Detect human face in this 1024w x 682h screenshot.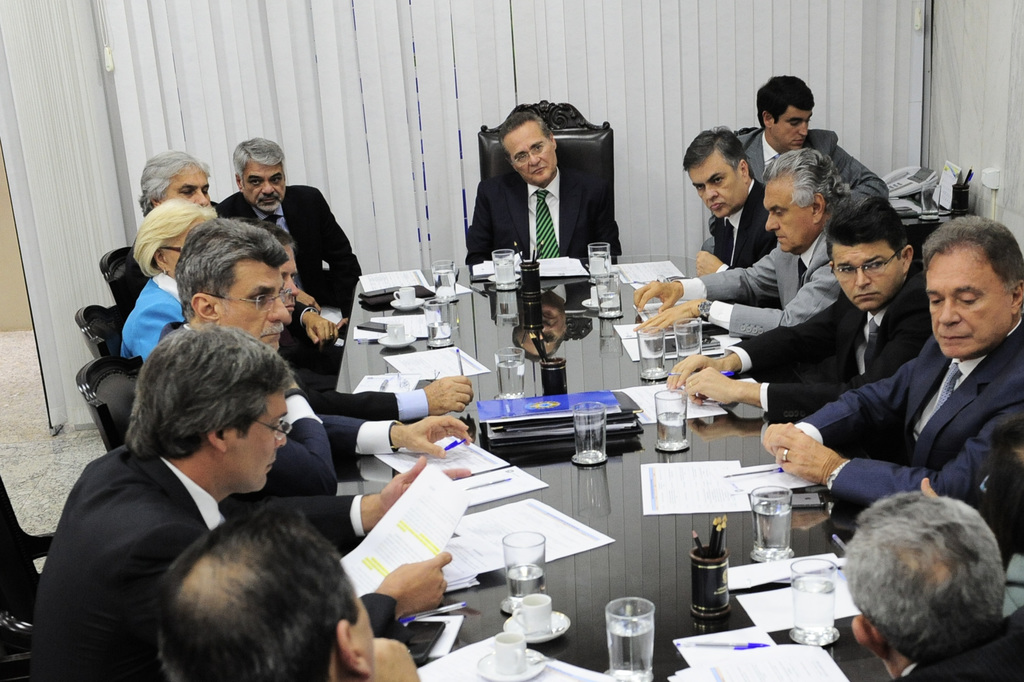
Detection: 241/163/285/212.
